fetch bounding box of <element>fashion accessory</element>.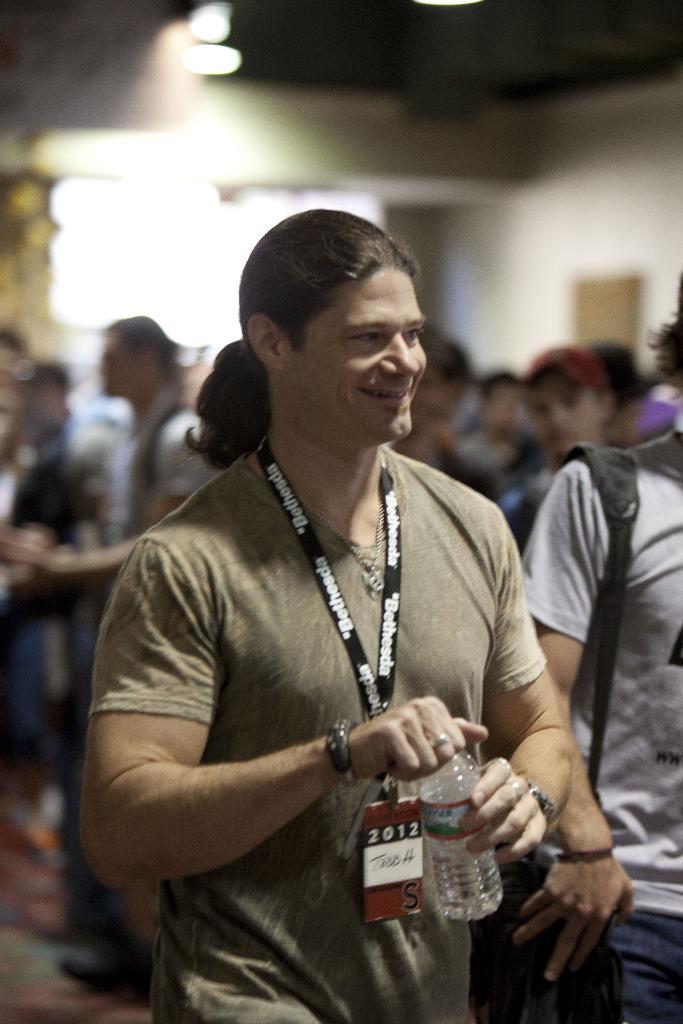
Bbox: 324, 717, 360, 791.
